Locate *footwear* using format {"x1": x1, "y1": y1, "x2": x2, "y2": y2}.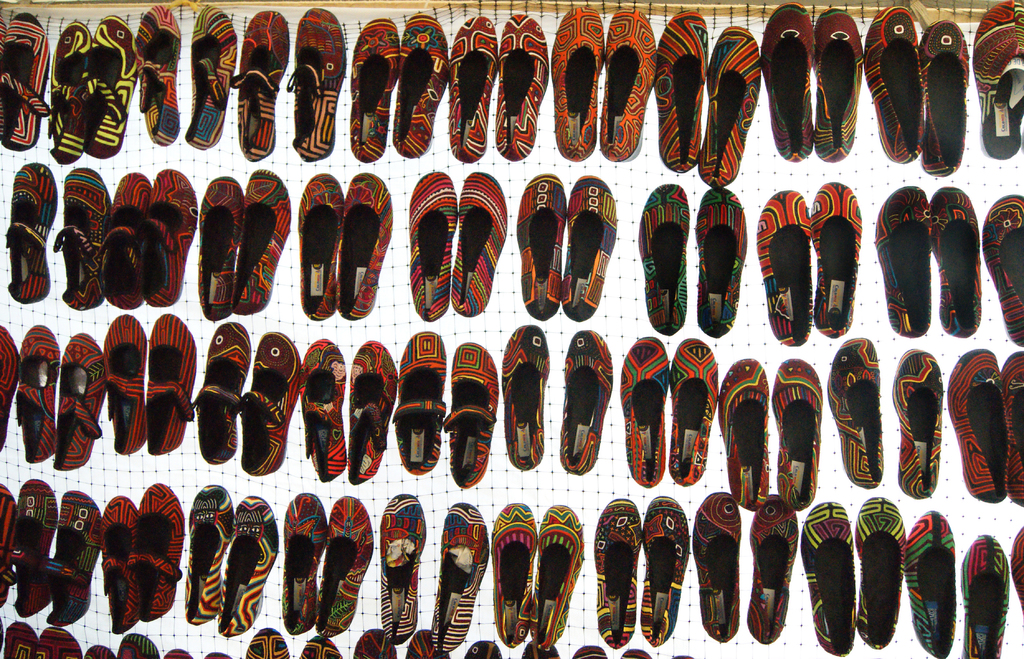
{"x1": 12, "y1": 473, "x2": 60, "y2": 618}.
